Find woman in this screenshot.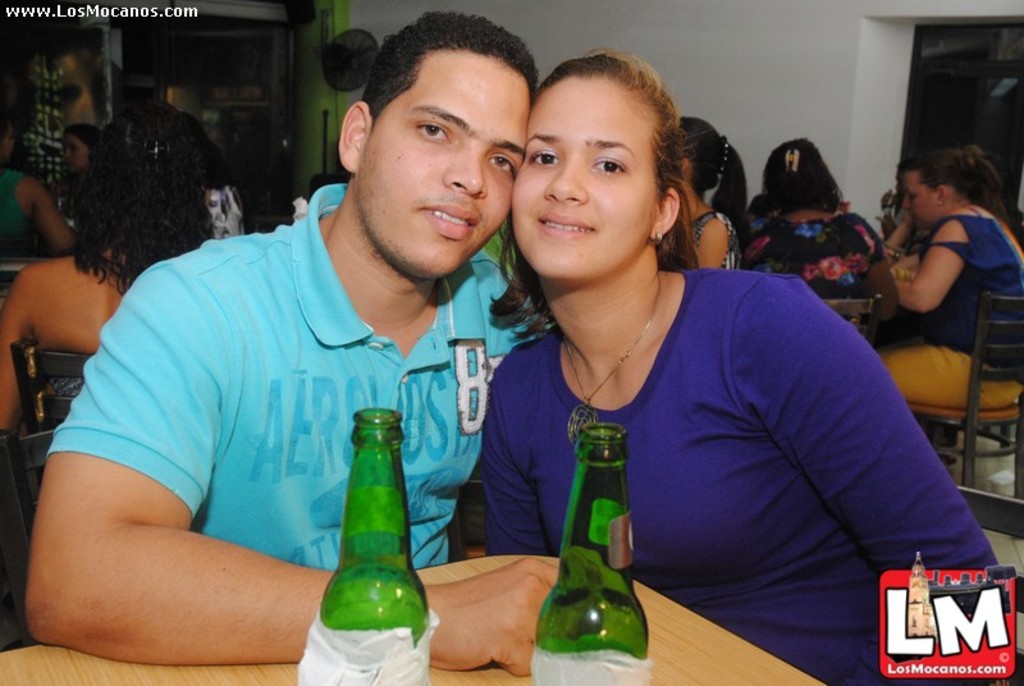
The bounding box for woman is <box>742,134,896,315</box>.
